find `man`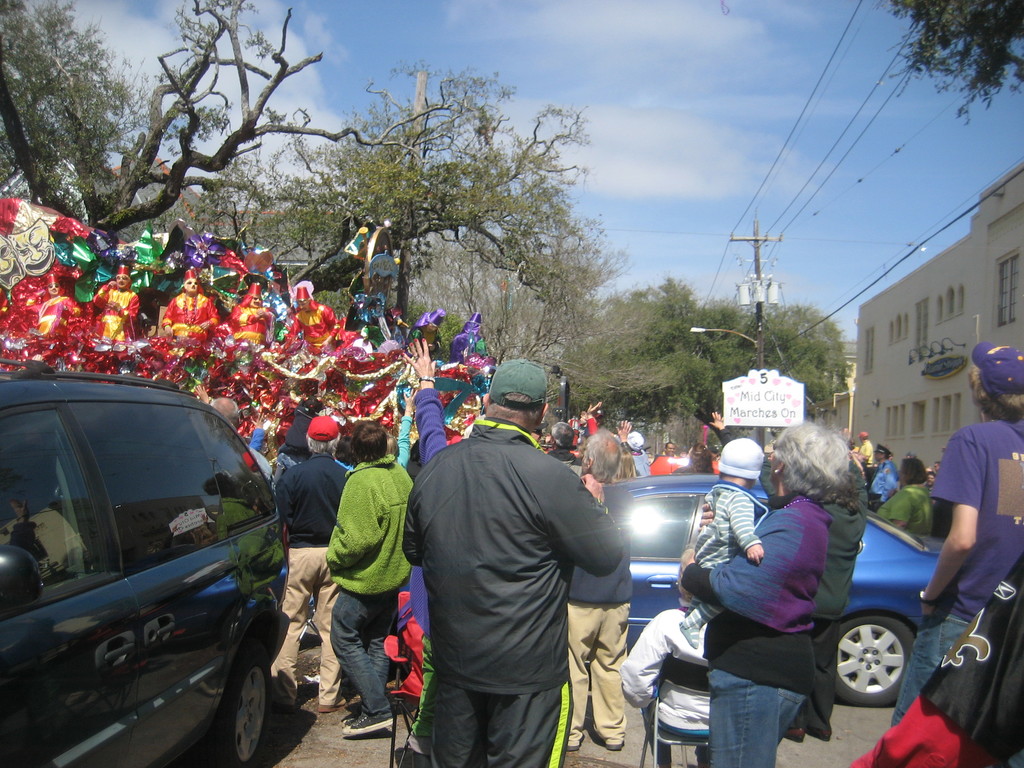
869:440:901:504
